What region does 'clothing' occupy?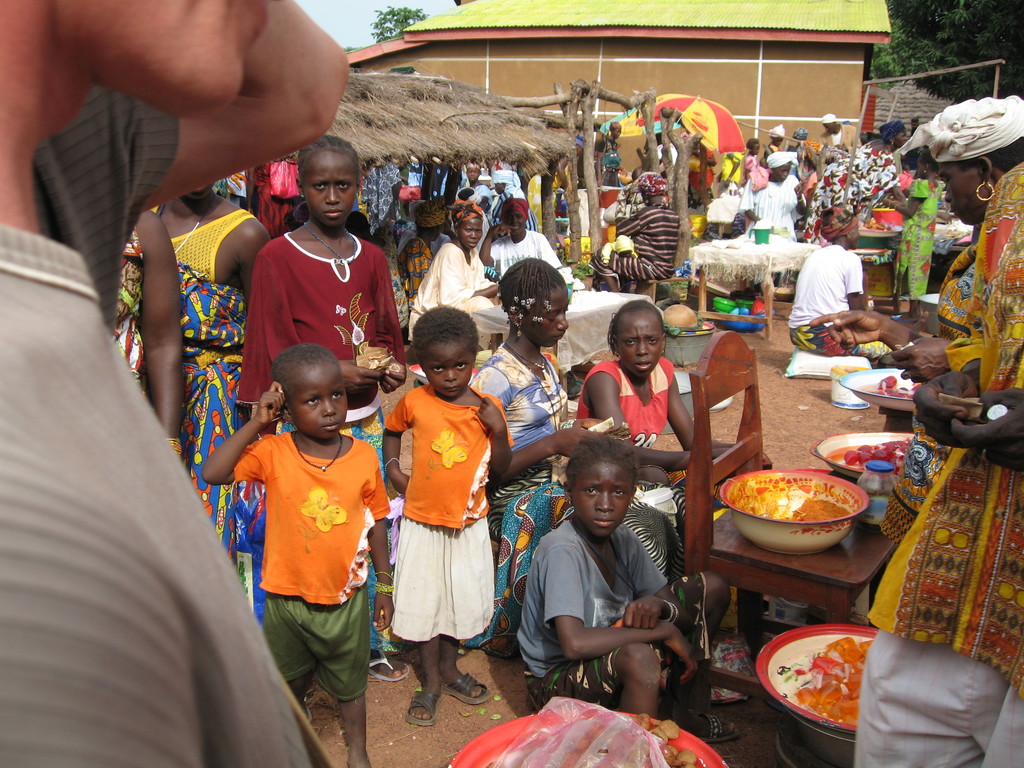
[789, 243, 891, 356].
